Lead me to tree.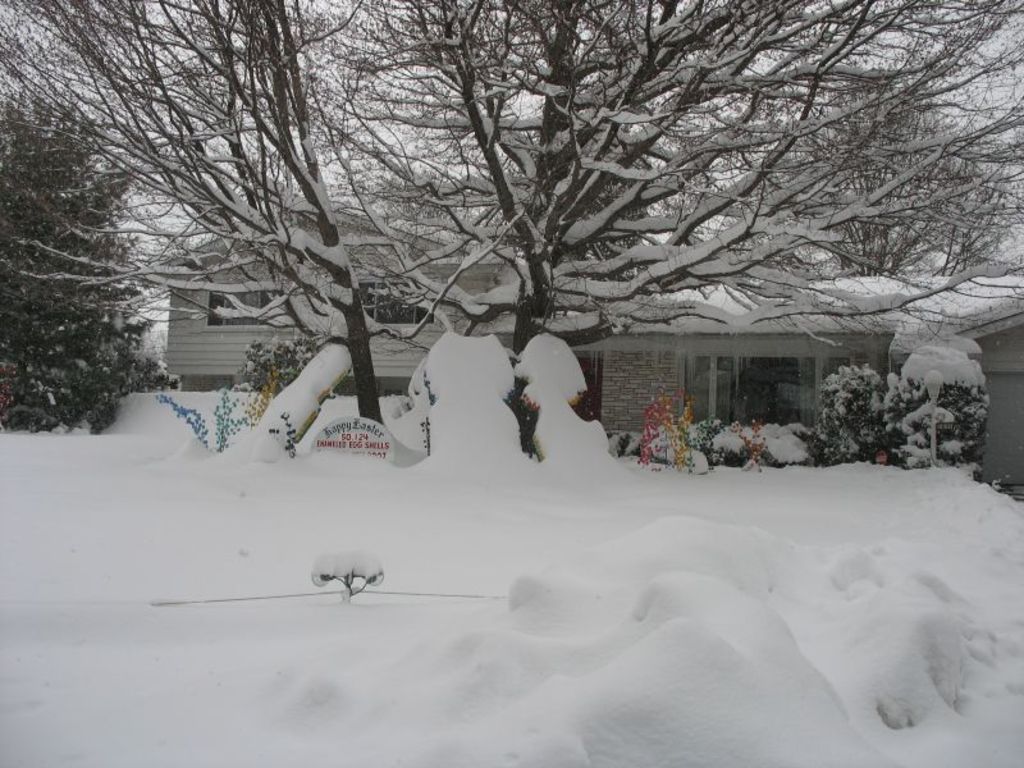
Lead to 0,0,538,438.
